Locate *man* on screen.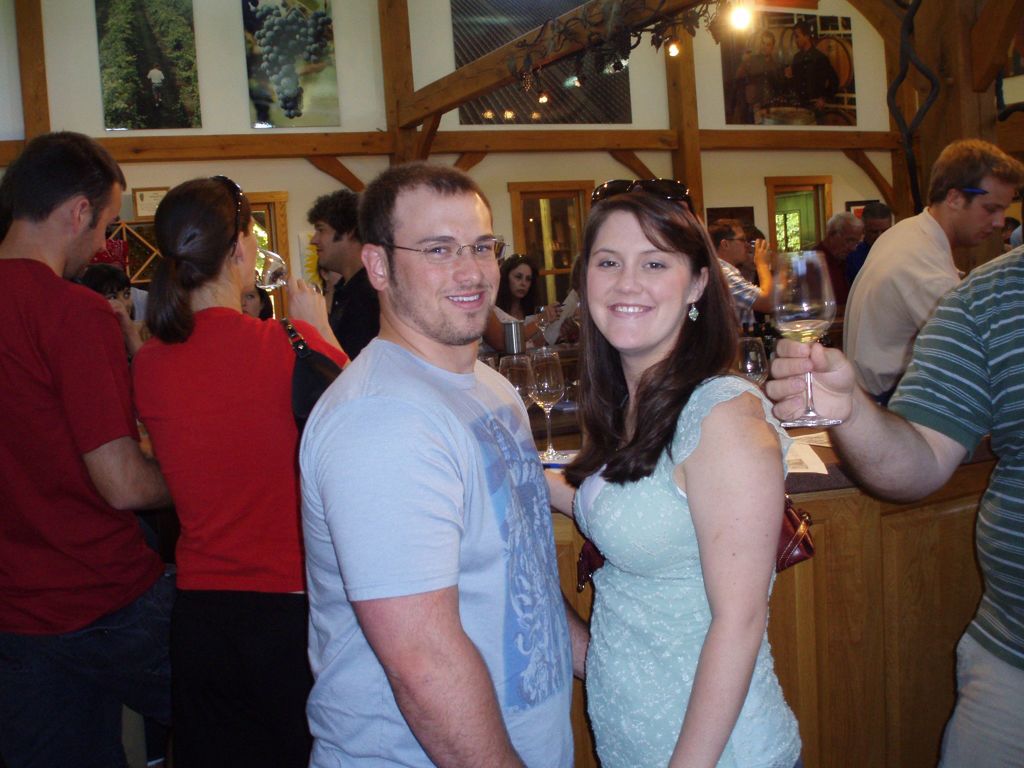
On screen at rect(297, 120, 568, 767).
